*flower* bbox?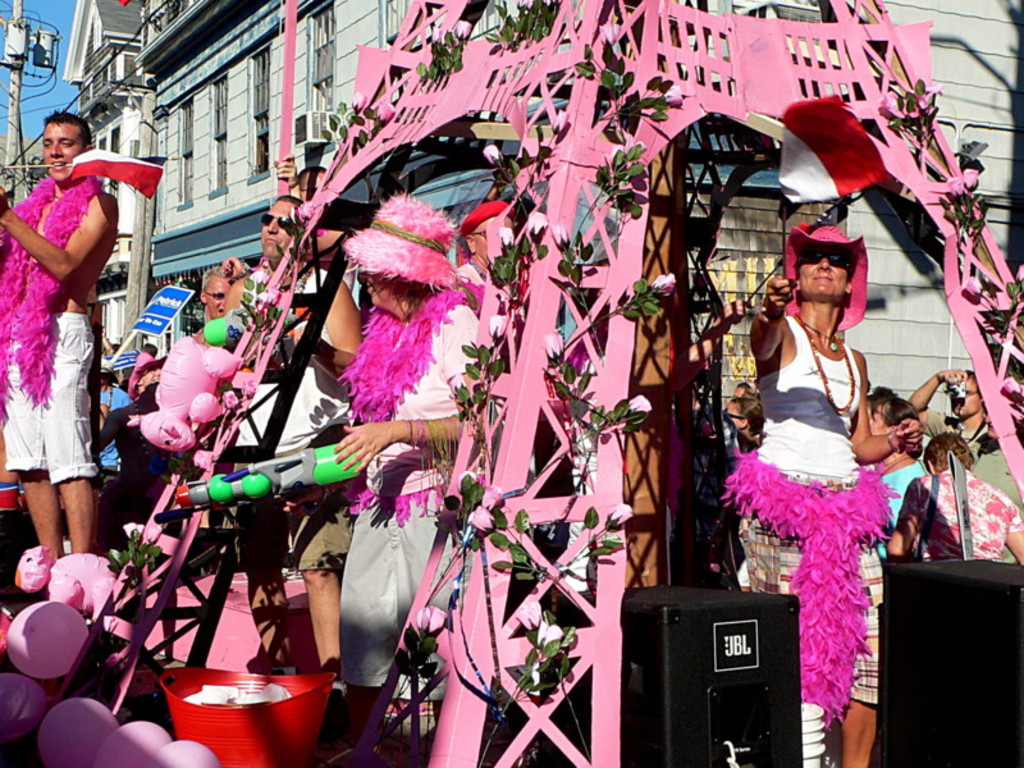
detection(957, 274, 987, 302)
